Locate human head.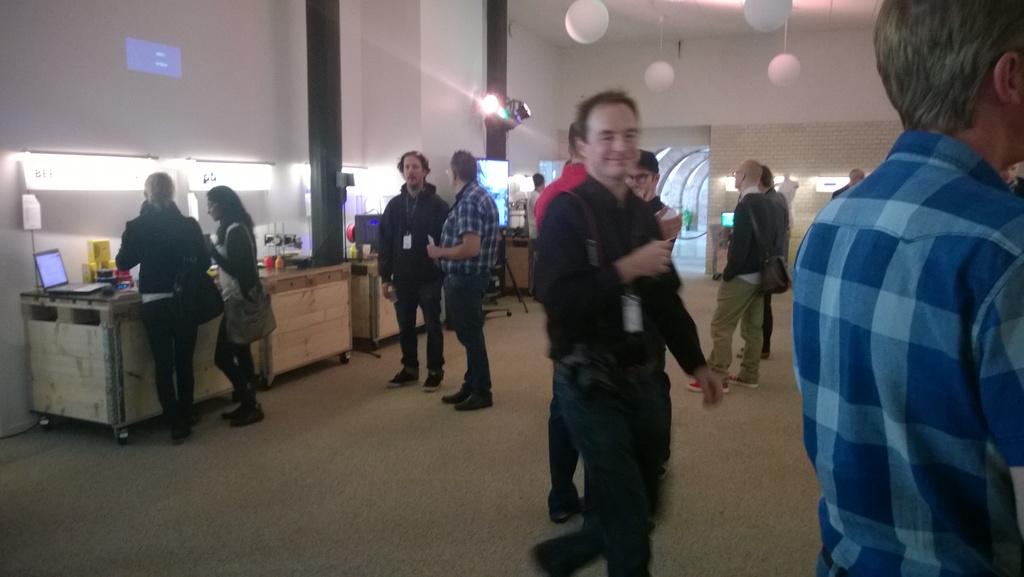
Bounding box: pyautogui.locateOnScreen(445, 148, 479, 190).
